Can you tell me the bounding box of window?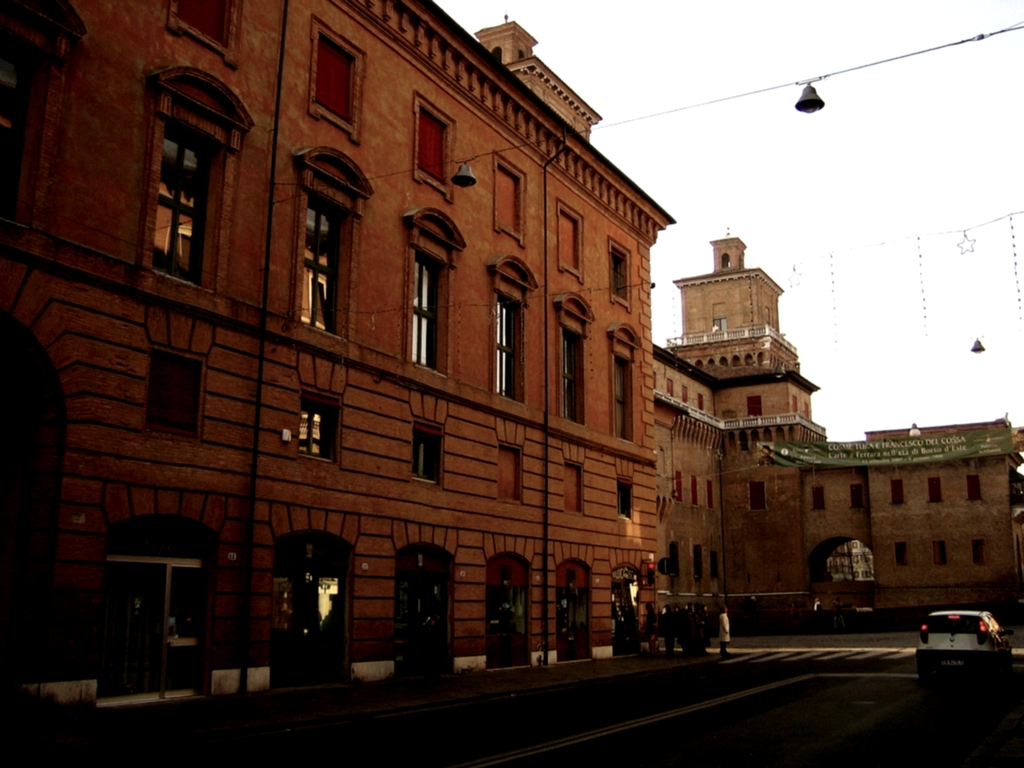
692/479/696/500.
